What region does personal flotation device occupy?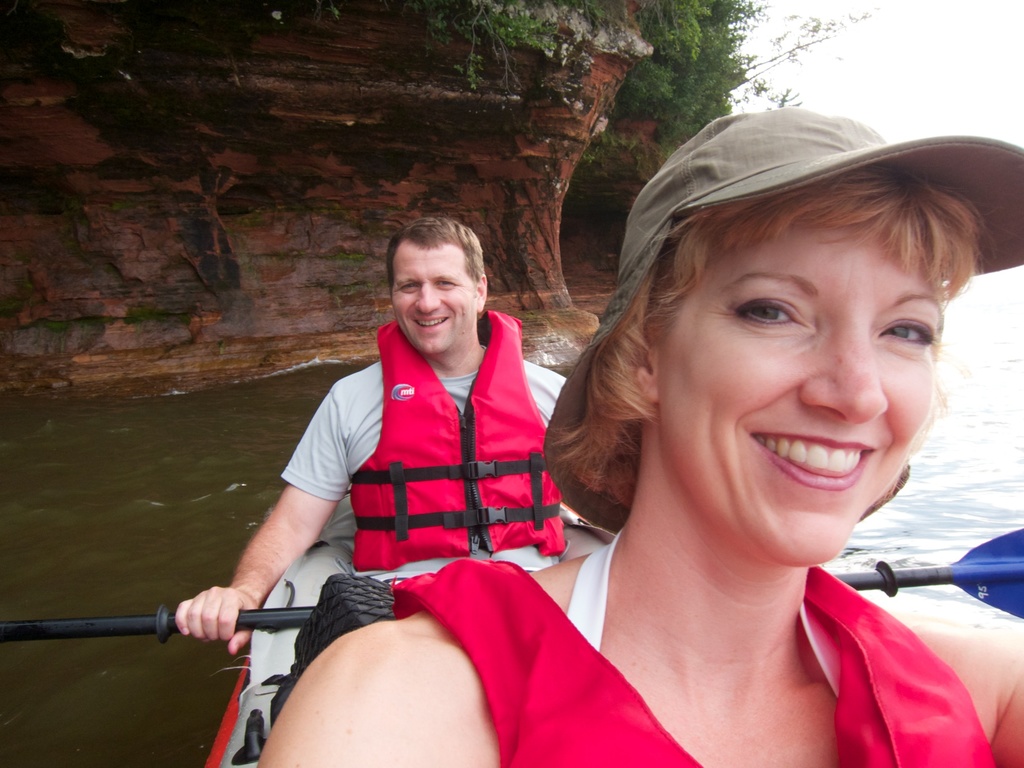
<box>348,318,565,567</box>.
